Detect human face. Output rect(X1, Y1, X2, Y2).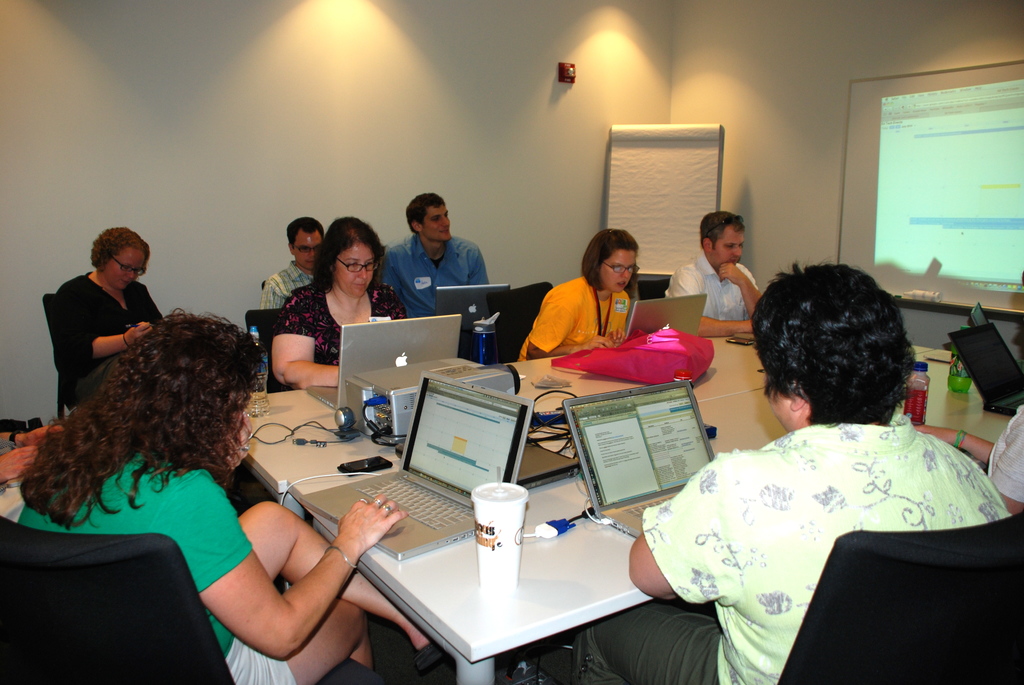
rect(596, 248, 632, 290).
